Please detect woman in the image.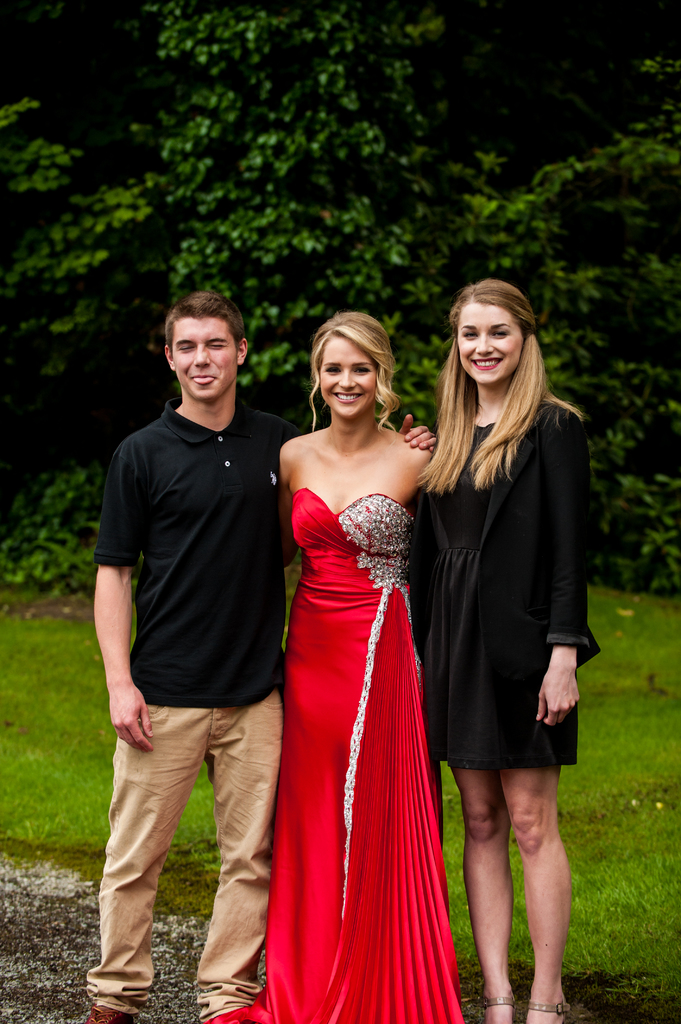
box=[399, 280, 605, 1023].
